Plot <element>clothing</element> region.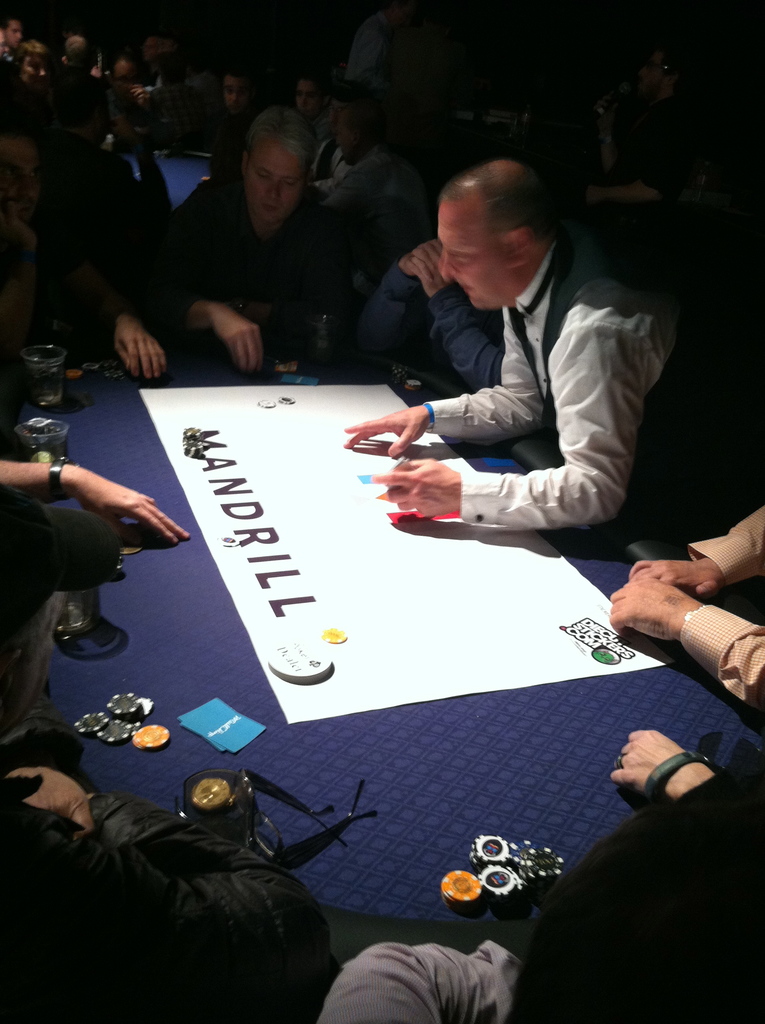
Plotted at {"left": 308, "top": 900, "right": 540, "bottom": 1017}.
